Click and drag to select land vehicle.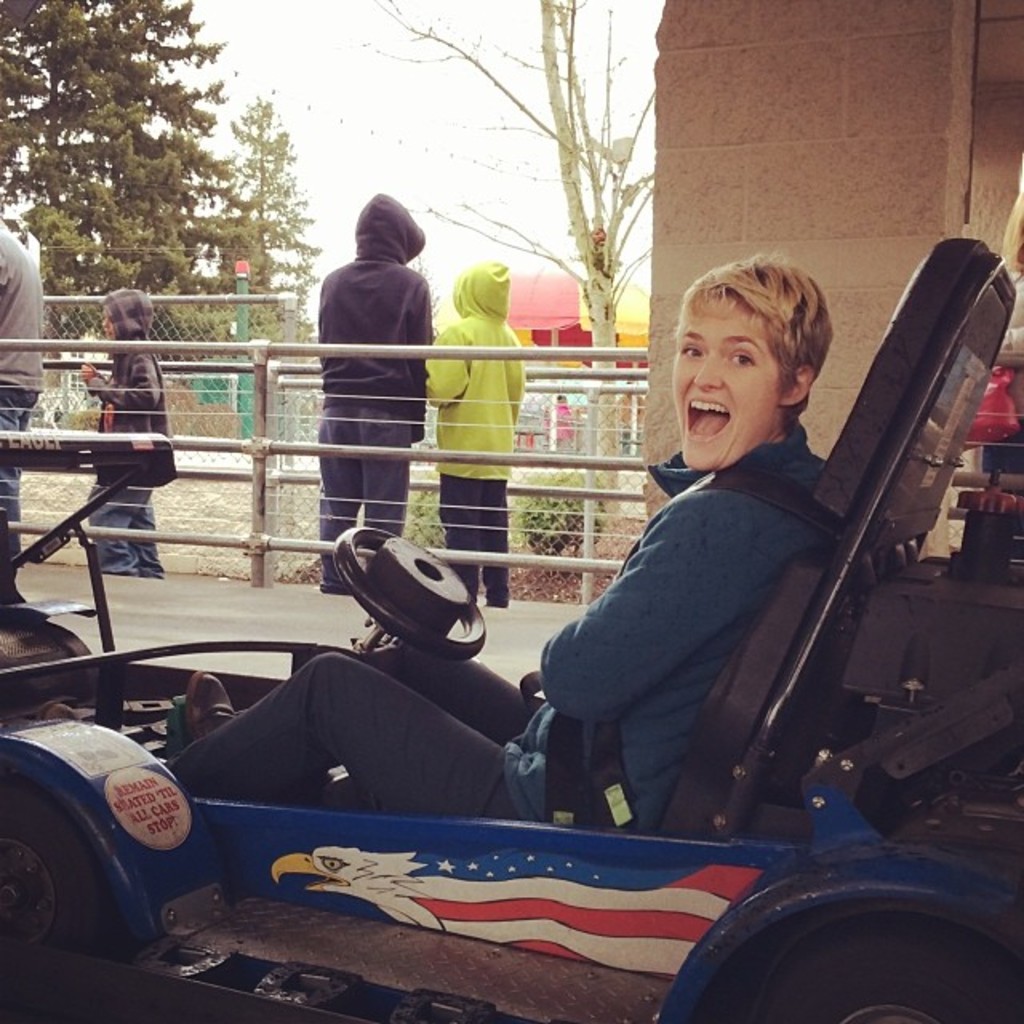
Selection: 0/240/1022/1022.
